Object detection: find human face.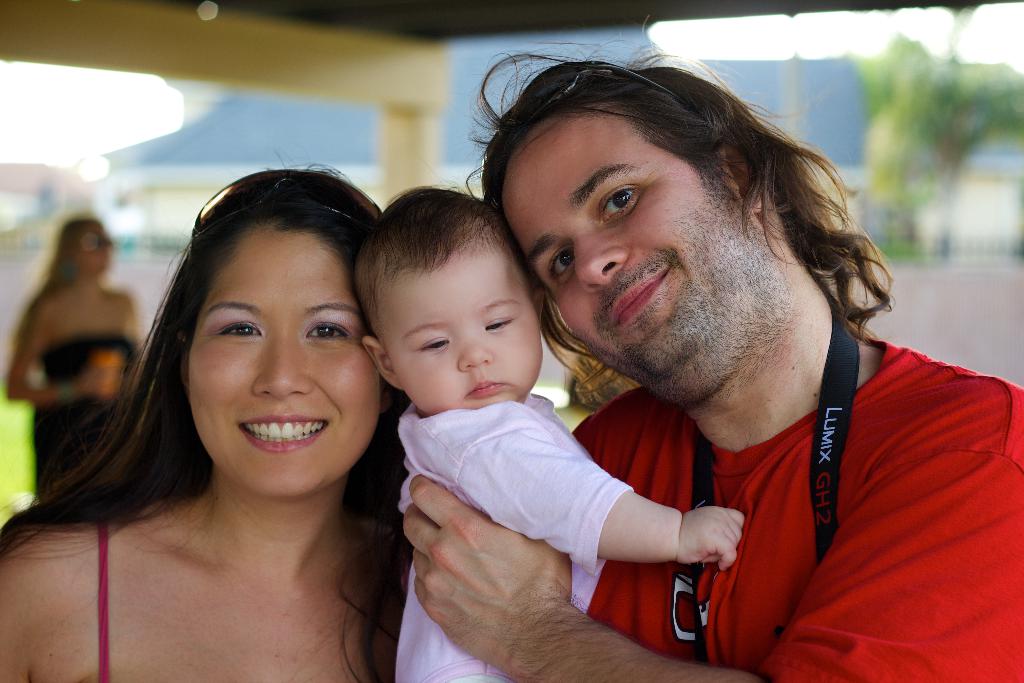
[190, 227, 383, 497].
